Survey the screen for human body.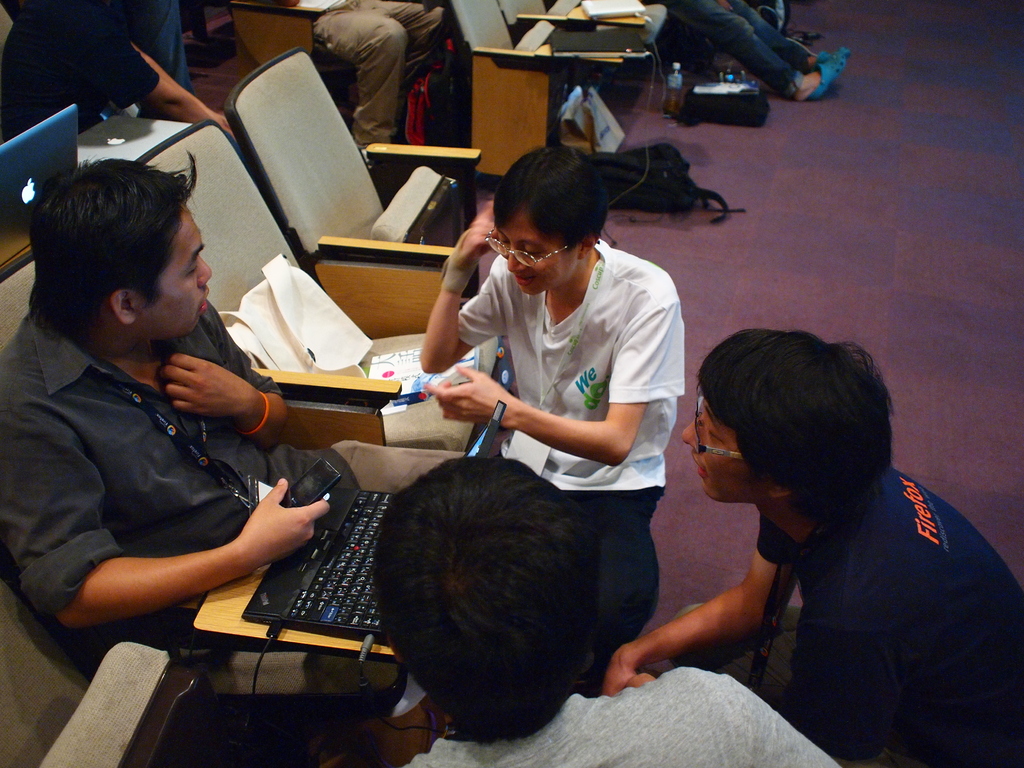
Survey found: <bbox>623, 313, 1011, 762</bbox>.
